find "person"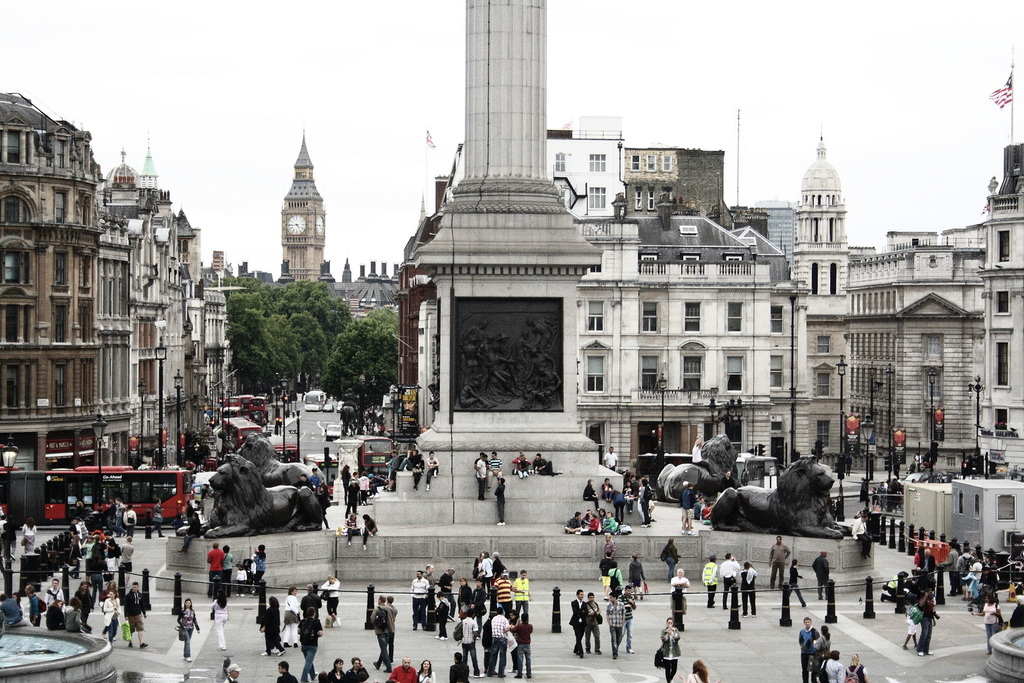
<bbox>401, 399, 417, 414</bbox>
